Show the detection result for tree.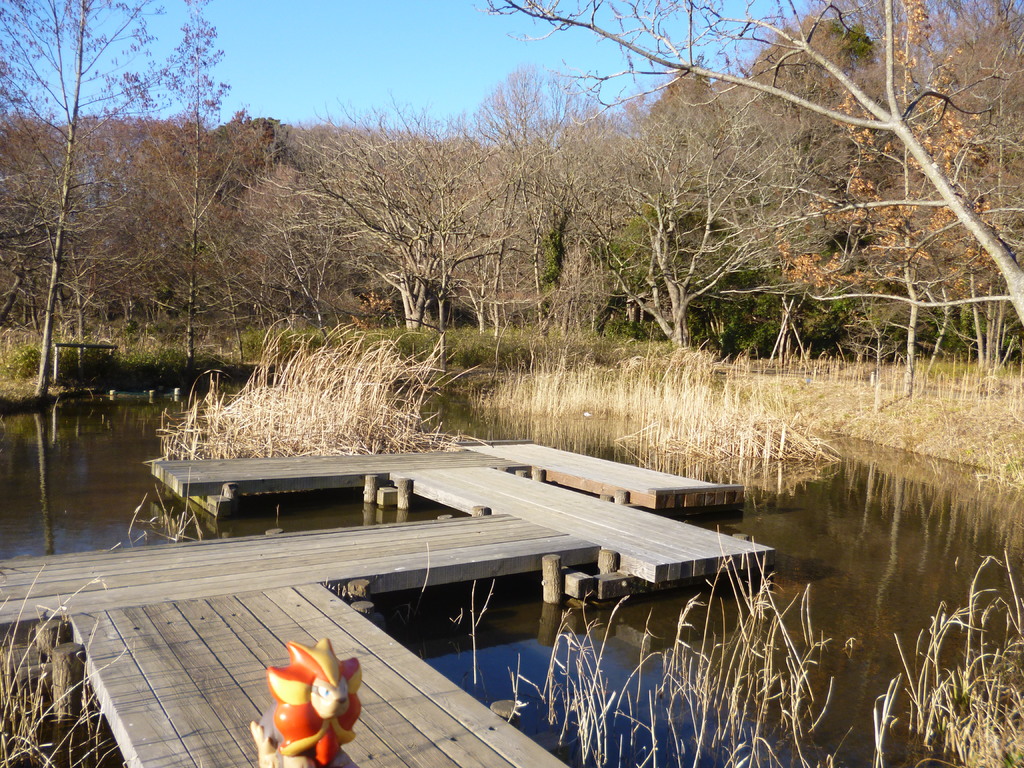
pyautogui.locateOnScreen(159, 100, 292, 355).
